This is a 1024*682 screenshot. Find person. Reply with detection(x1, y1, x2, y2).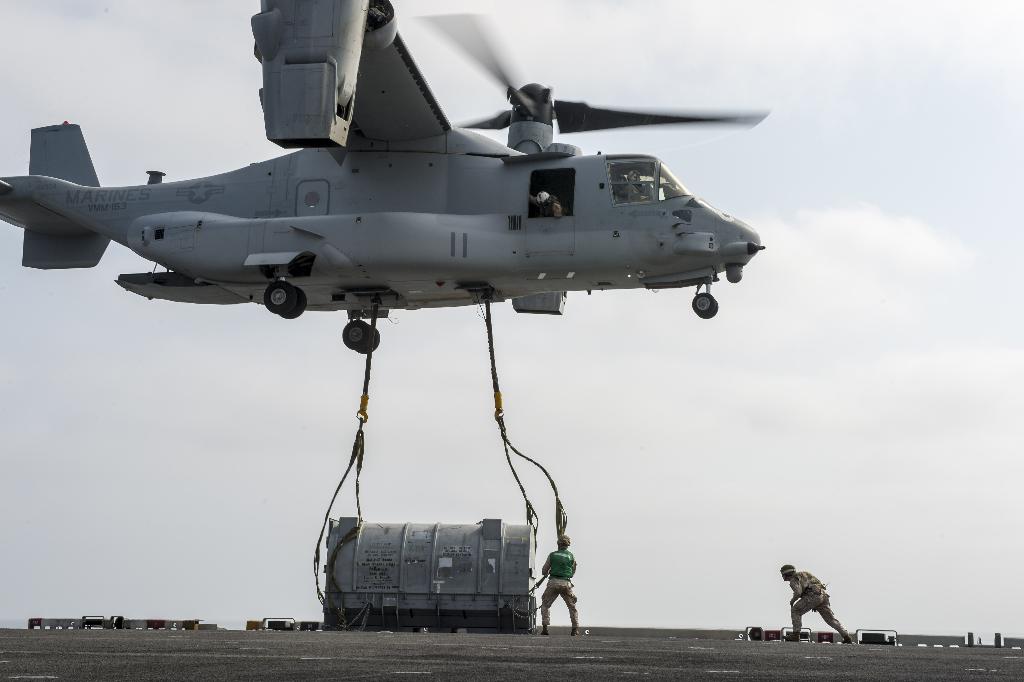
detection(620, 163, 658, 204).
